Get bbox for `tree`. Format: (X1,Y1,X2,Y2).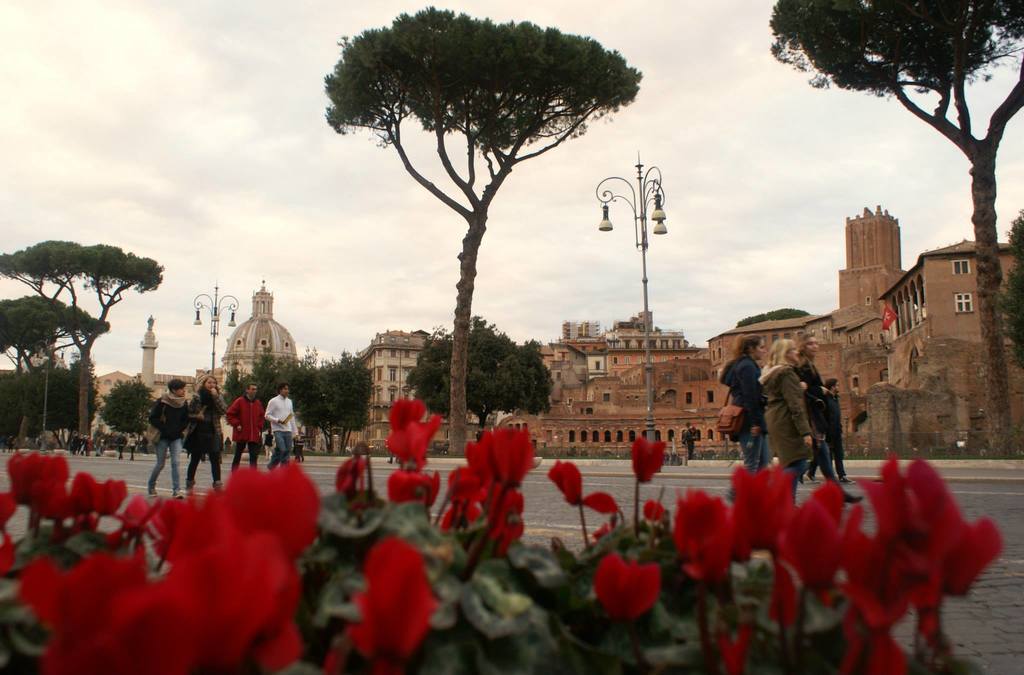
(772,0,1023,460).
